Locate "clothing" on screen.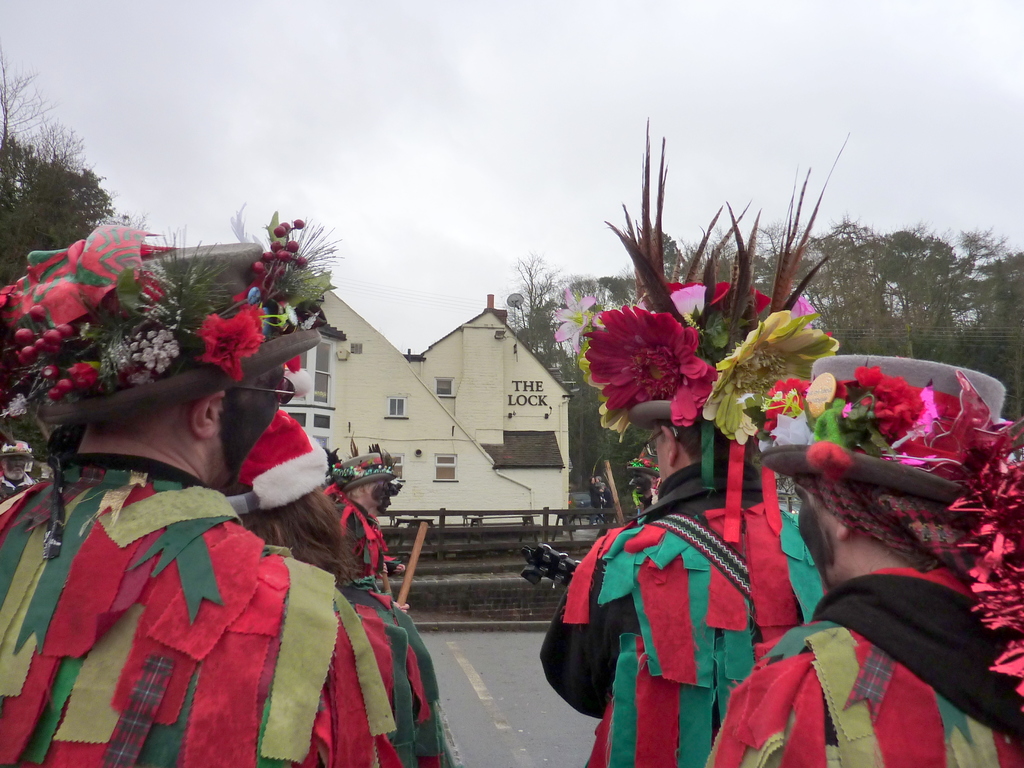
On screen at BBox(2, 449, 383, 767).
